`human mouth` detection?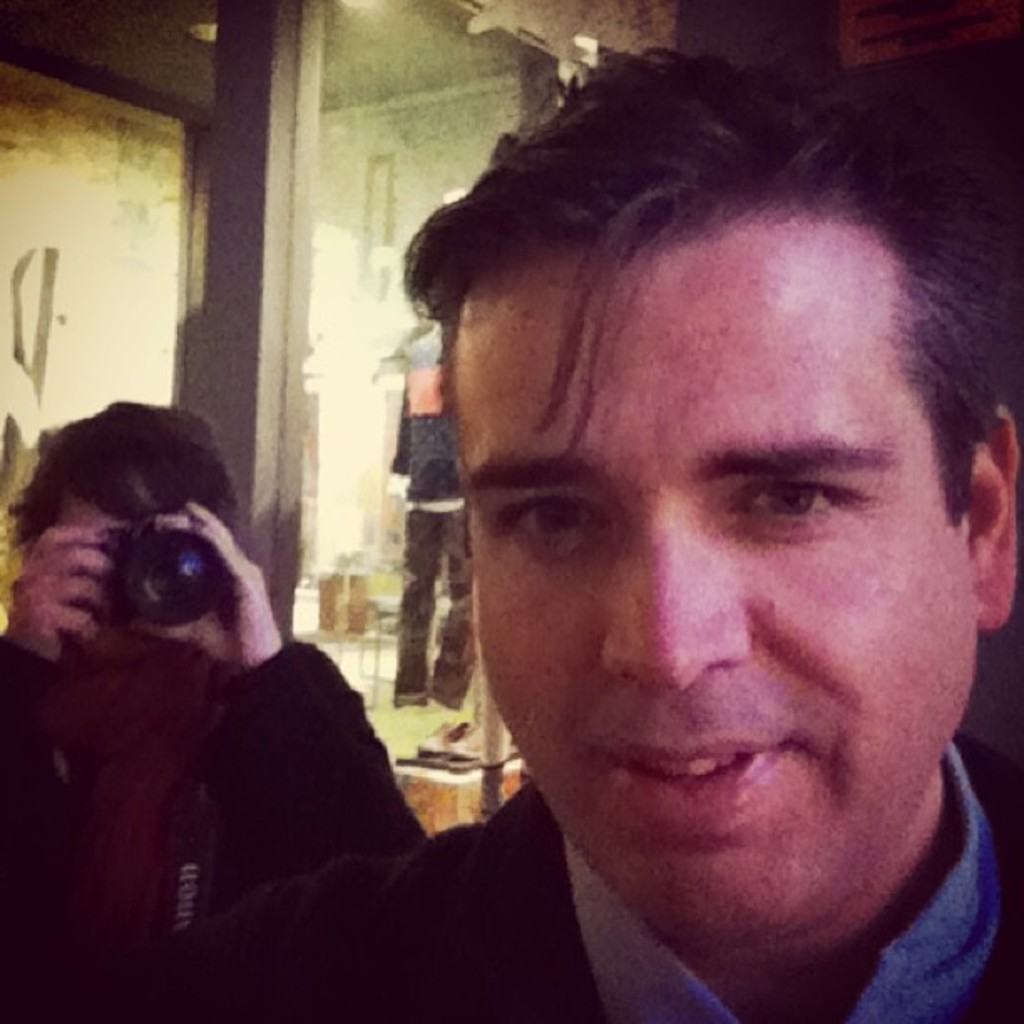
pyautogui.locateOnScreen(592, 738, 791, 822)
